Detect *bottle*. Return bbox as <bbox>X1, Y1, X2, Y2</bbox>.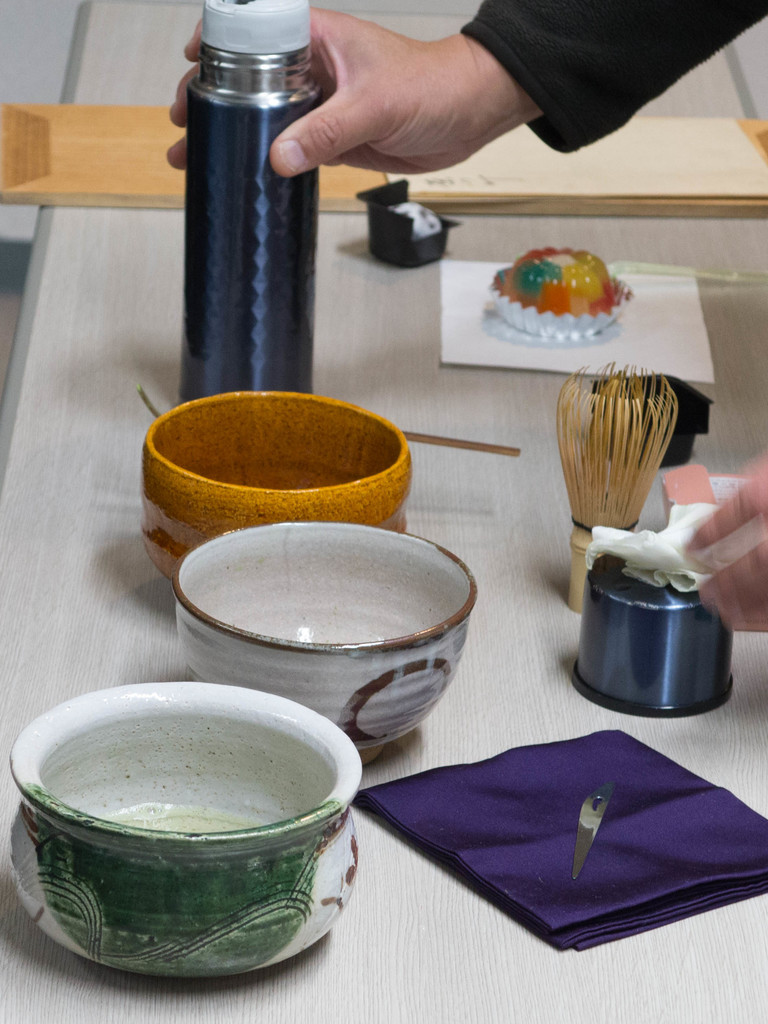
<bbox>179, 0, 318, 409</bbox>.
